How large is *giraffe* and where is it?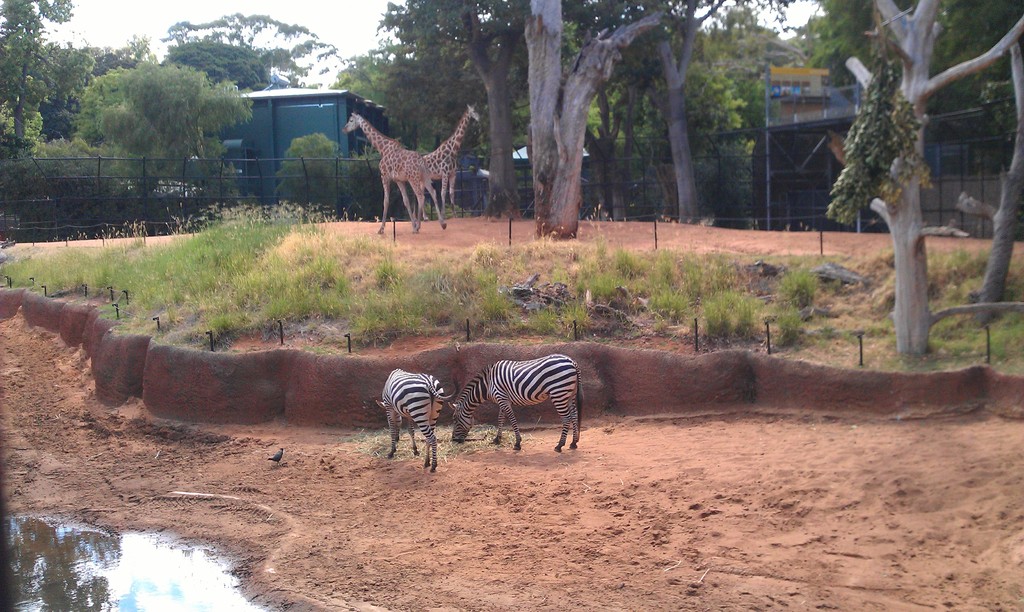
Bounding box: [left=339, top=110, right=449, bottom=232].
